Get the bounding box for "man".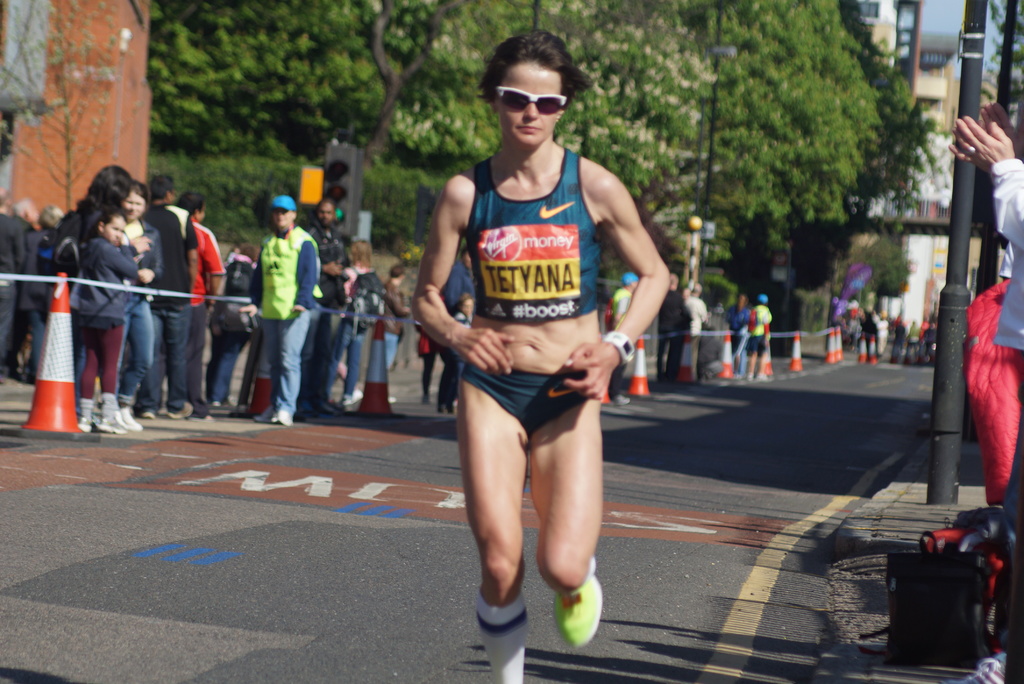
(726,289,760,382).
